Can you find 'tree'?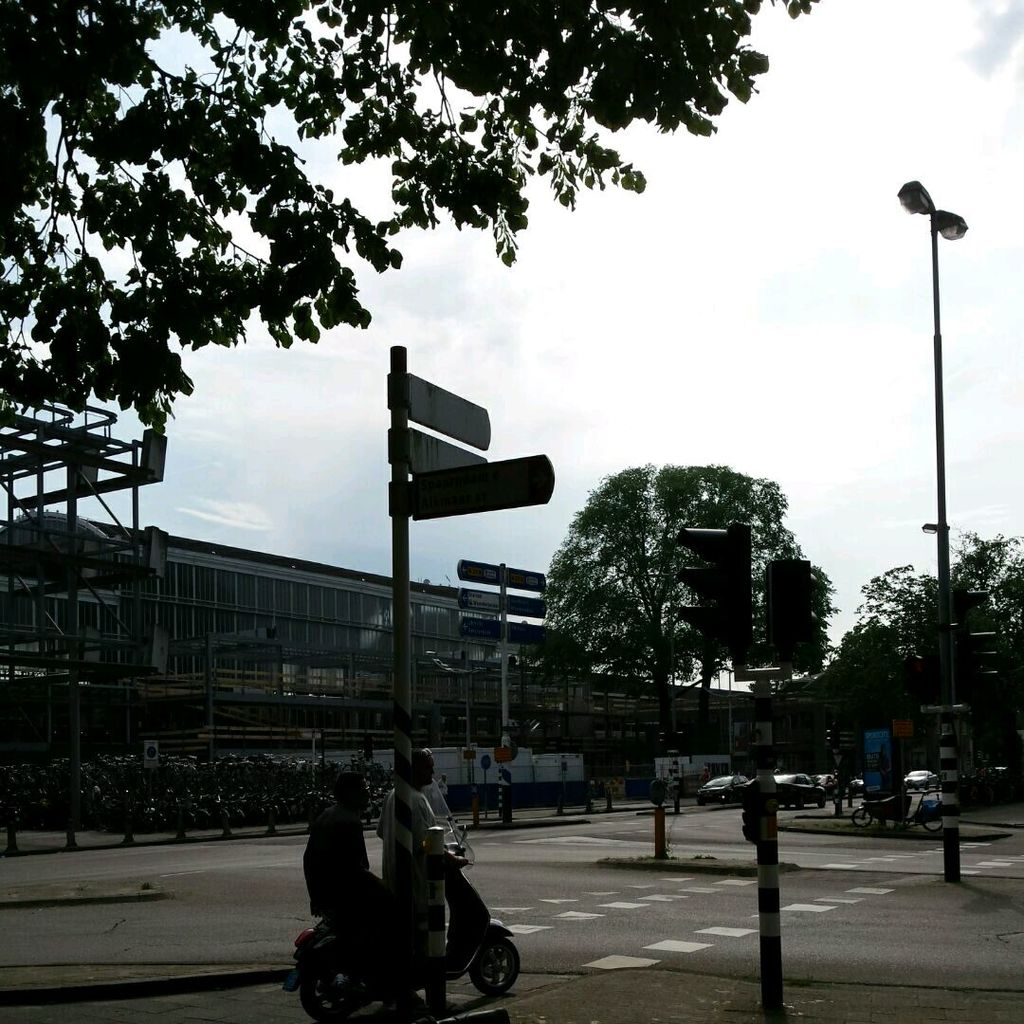
Yes, bounding box: bbox=[0, 0, 823, 525].
